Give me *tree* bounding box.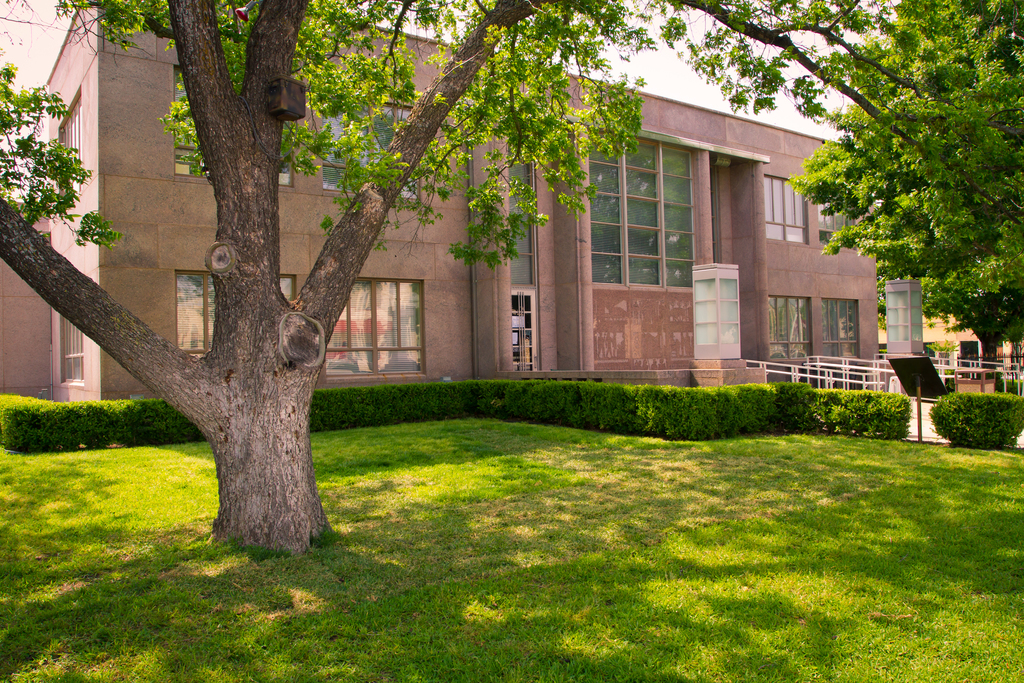
detection(0, 0, 653, 560).
